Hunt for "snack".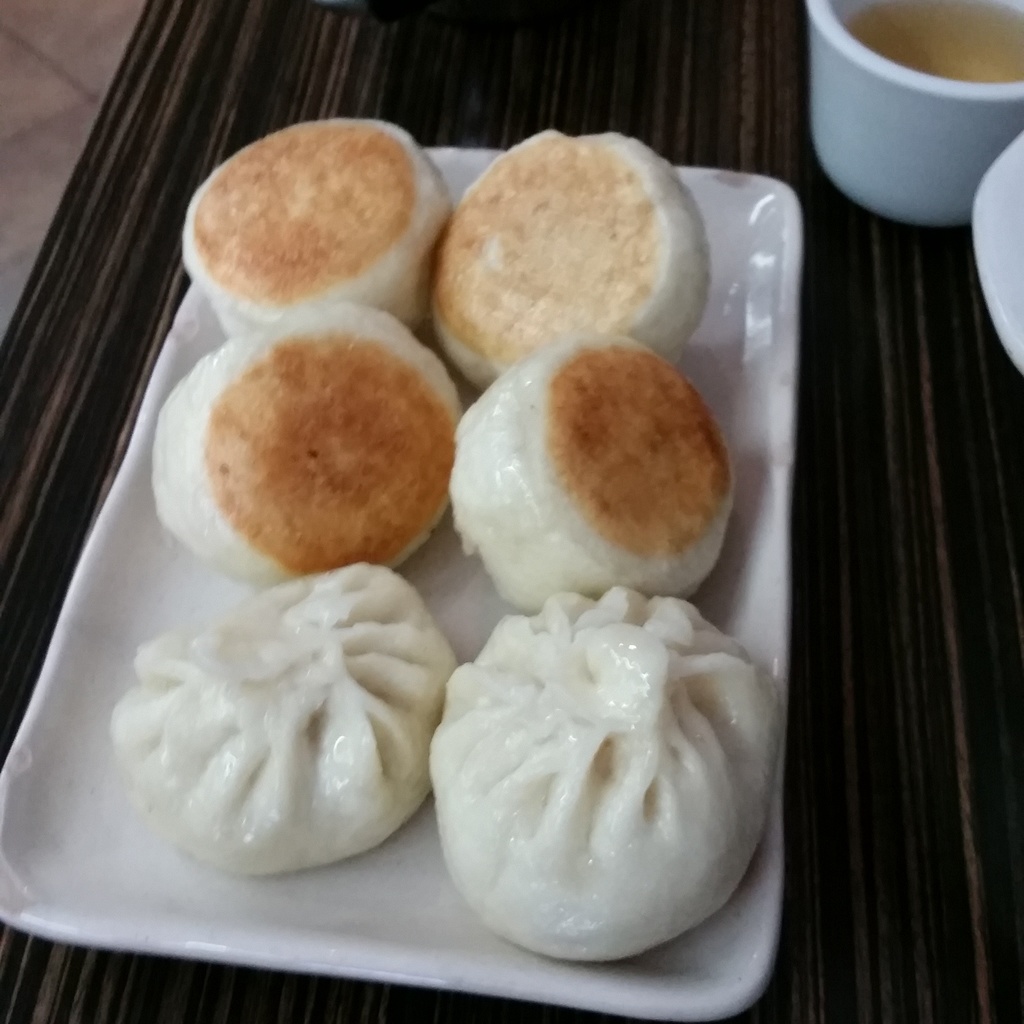
Hunted down at bbox=(419, 129, 710, 380).
